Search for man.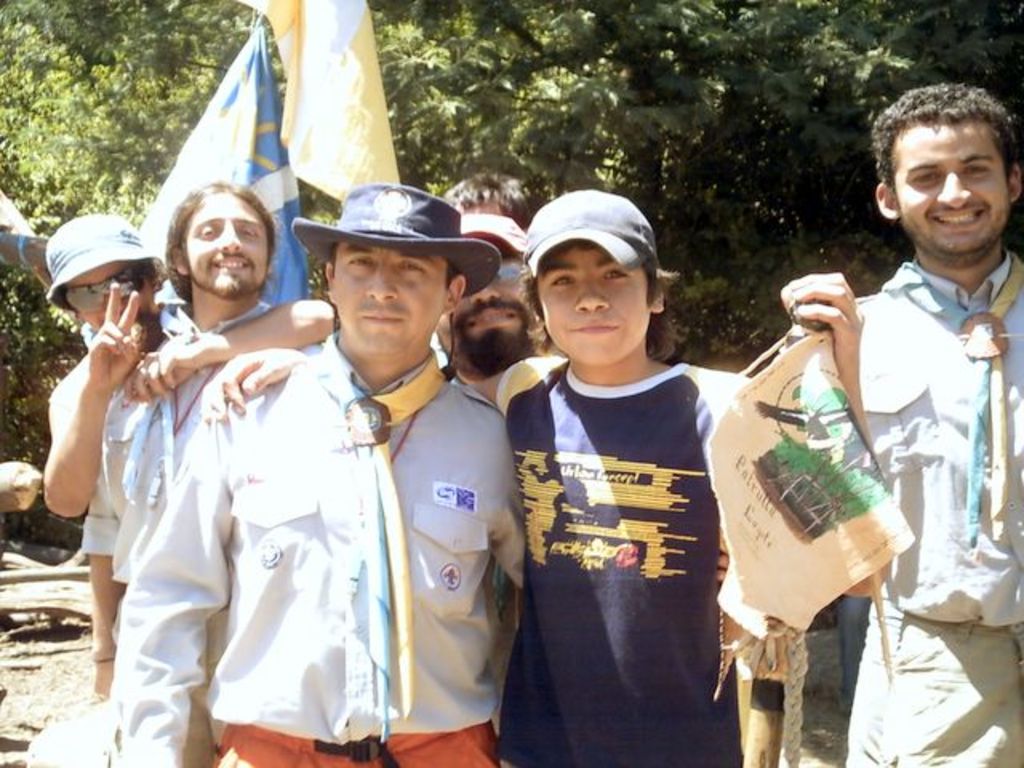
Found at [left=198, top=186, right=866, bottom=766].
